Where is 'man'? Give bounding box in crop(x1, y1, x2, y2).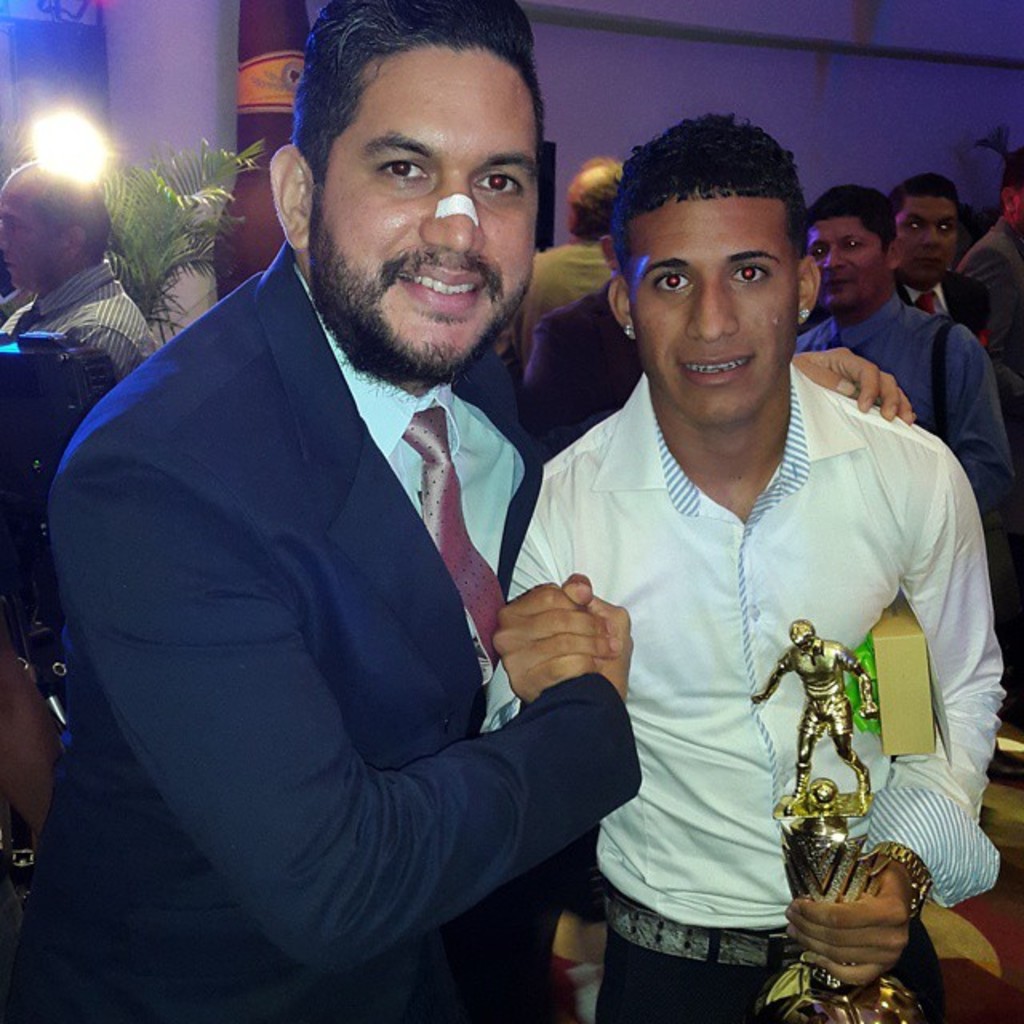
crop(794, 189, 1022, 526).
